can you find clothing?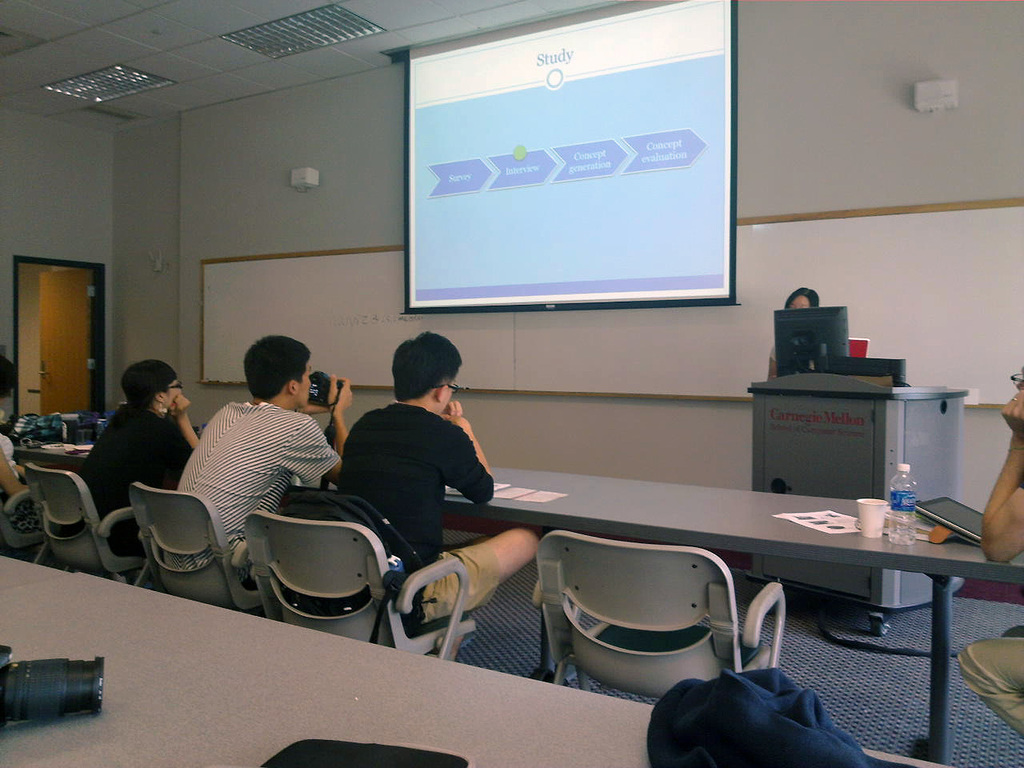
Yes, bounding box: 83/392/202/549.
